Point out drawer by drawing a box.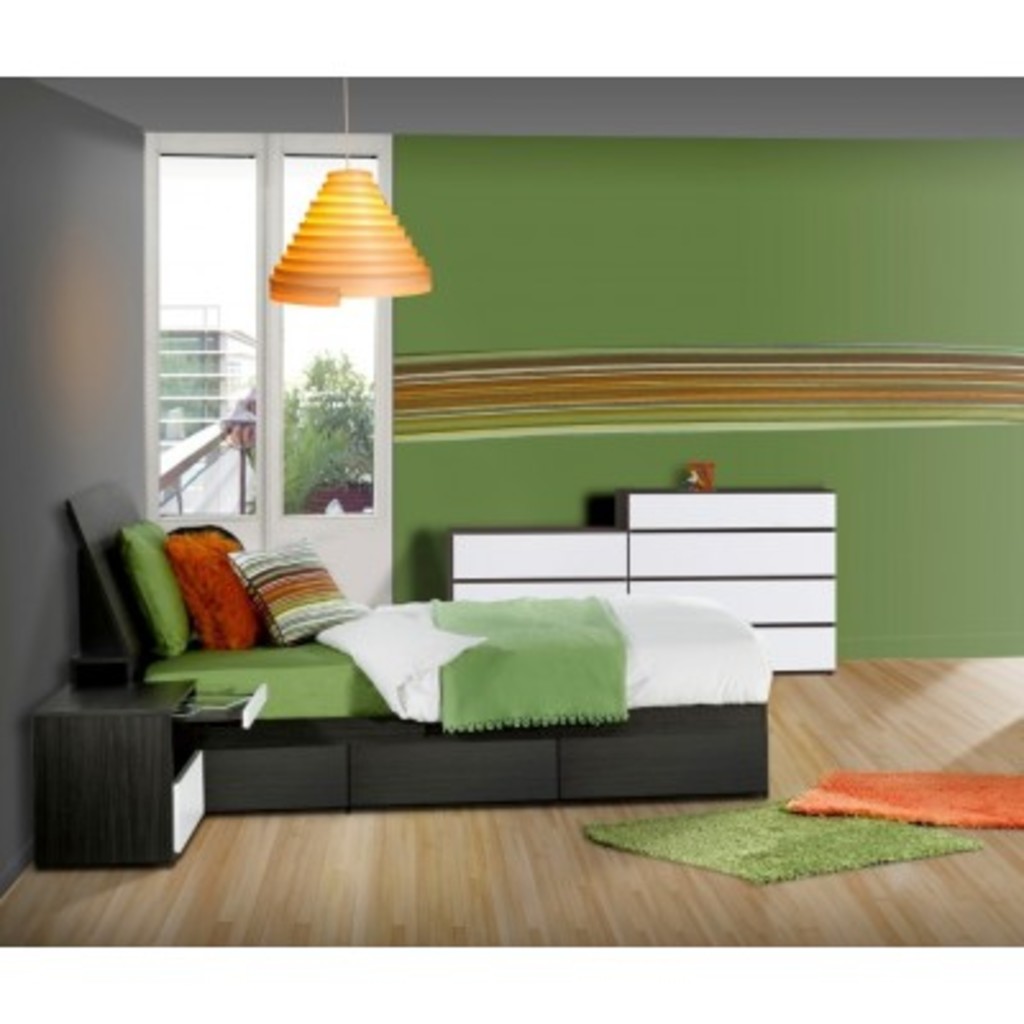
left=625, top=492, right=837, bottom=530.
